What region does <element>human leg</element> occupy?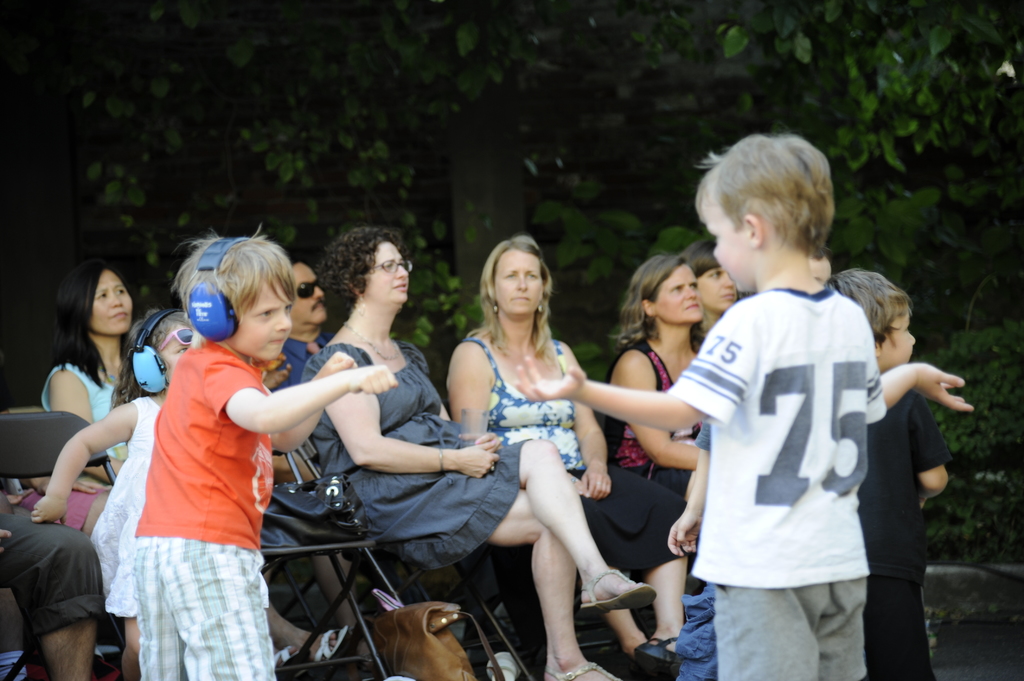
410,476,624,680.
